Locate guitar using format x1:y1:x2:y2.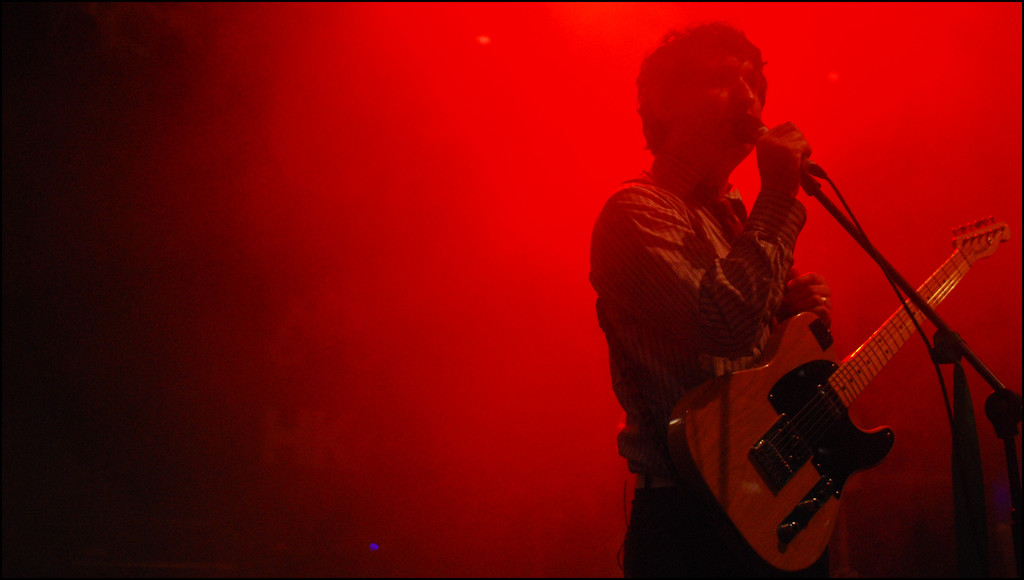
694:192:997:559.
